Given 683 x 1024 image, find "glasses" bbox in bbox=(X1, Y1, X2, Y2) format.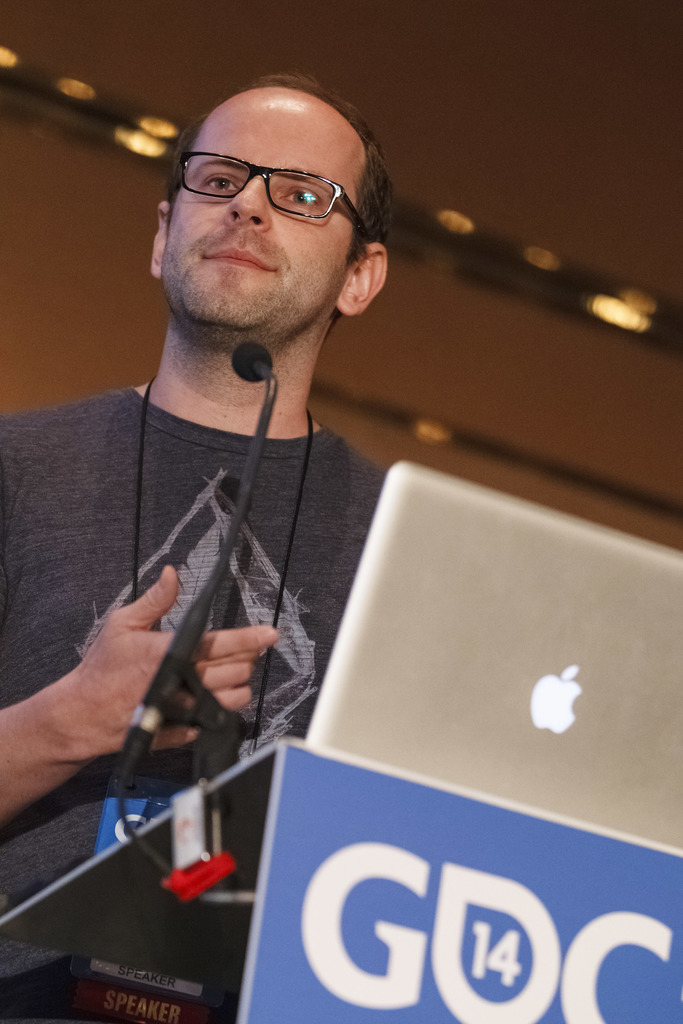
bbox=(168, 148, 364, 221).
